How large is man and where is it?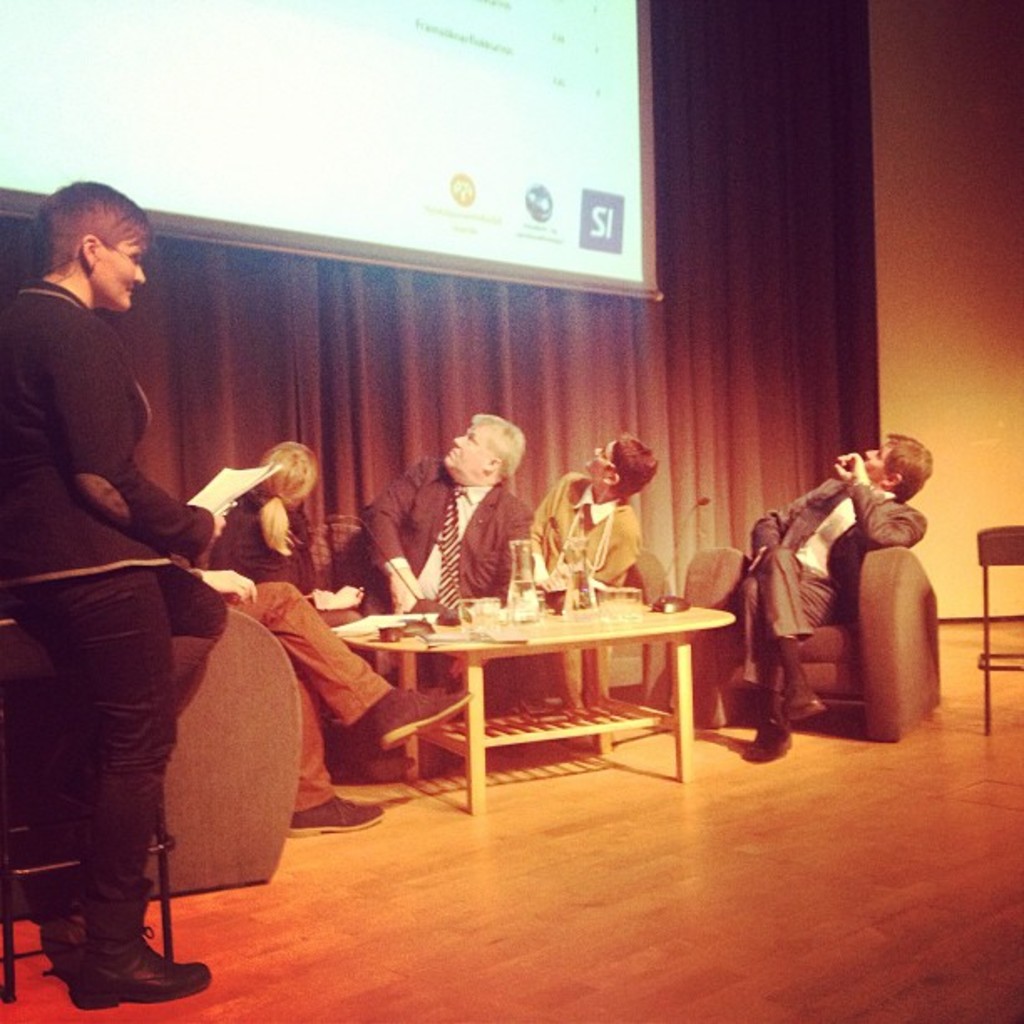
Bounding box: pyautogui.locateOnScreen(529, 428, 658, 704).
